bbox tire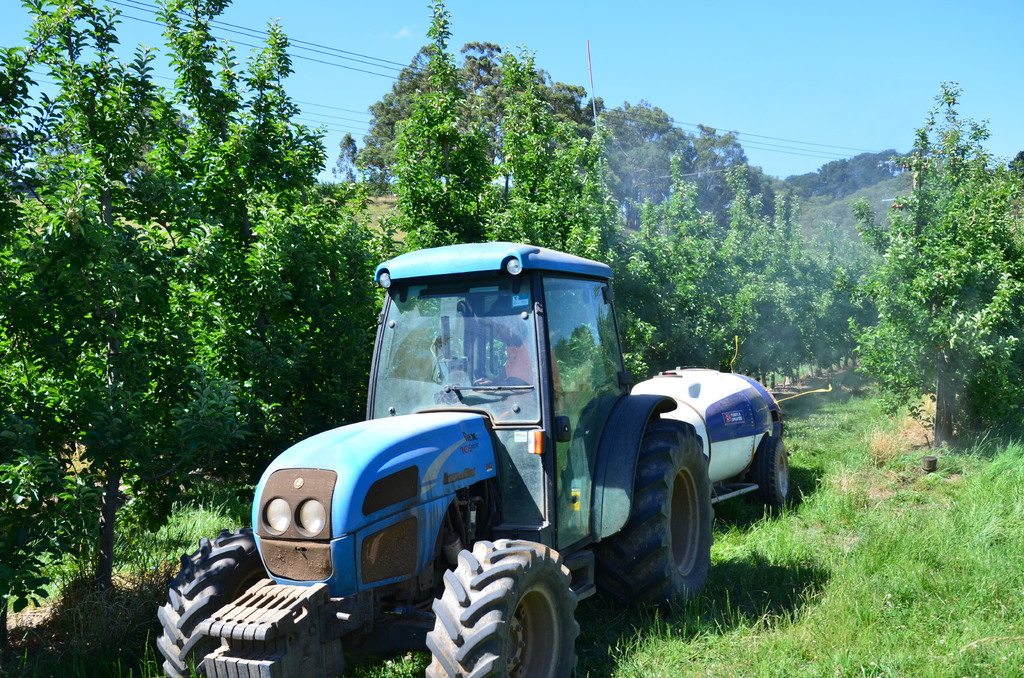
x1=597, y1=416, x2=716, y2=618
